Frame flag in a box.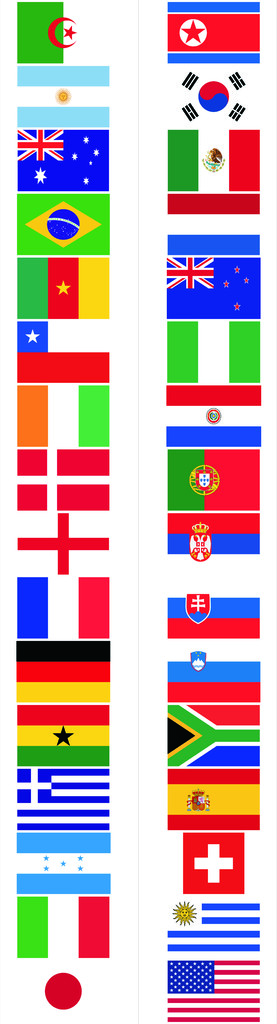
bbox(10, 778, 114, 830).
